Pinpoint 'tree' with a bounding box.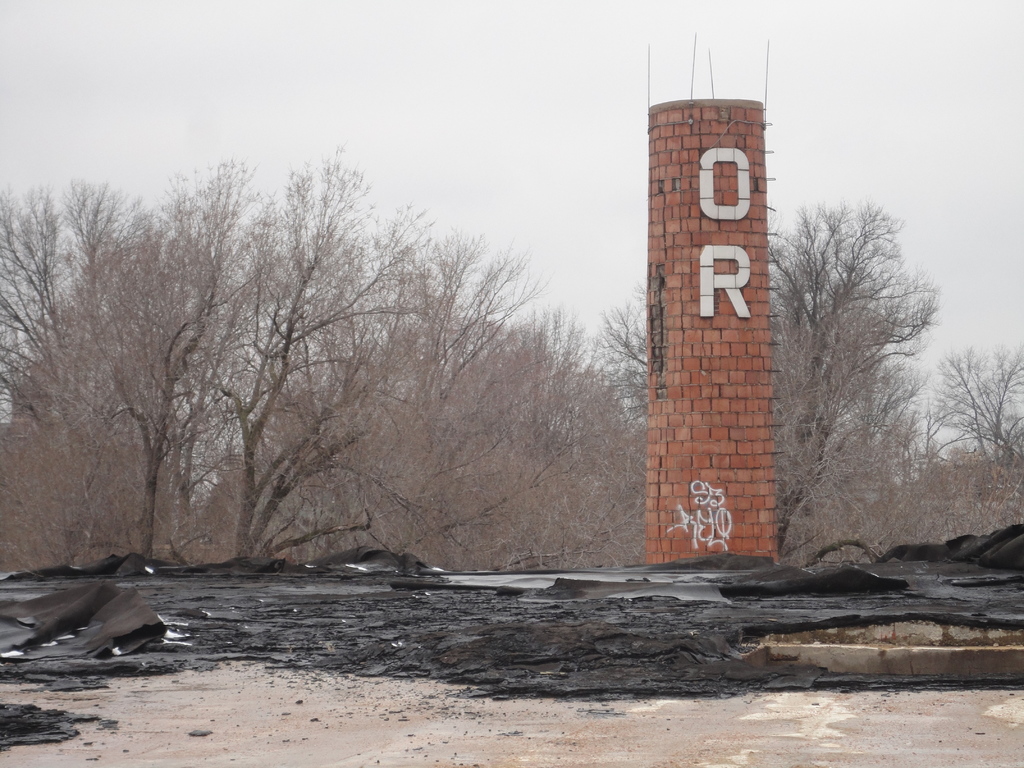
929, 332, 1023, 476.
